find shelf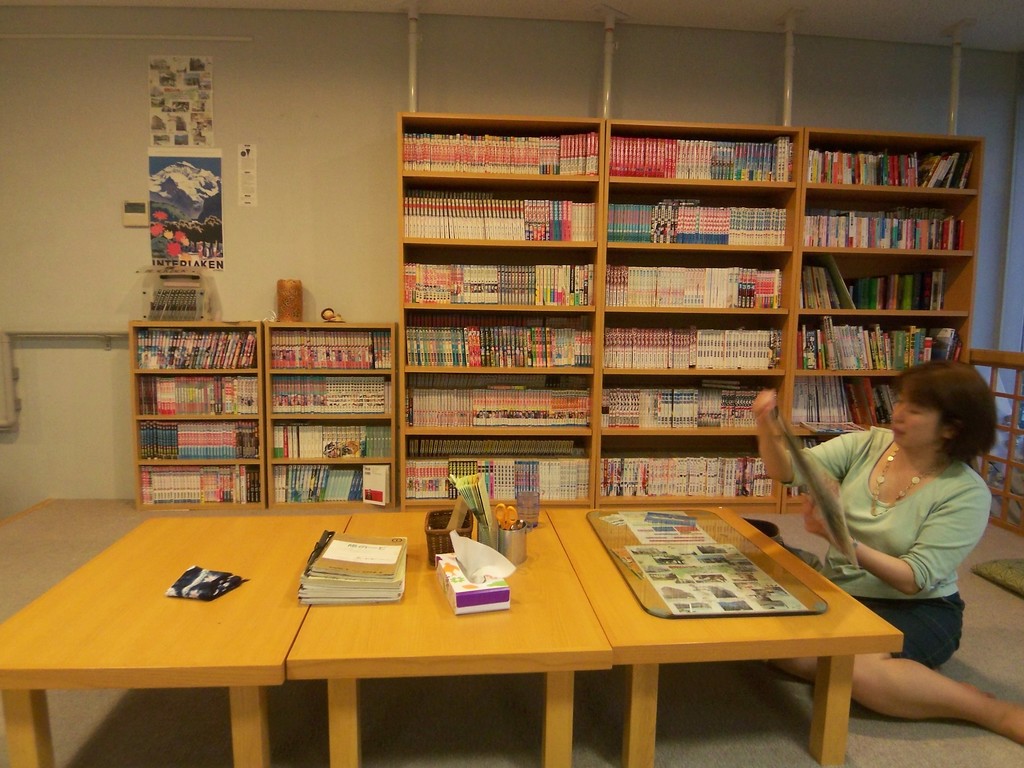
locate(612, 317, 784, 378)
